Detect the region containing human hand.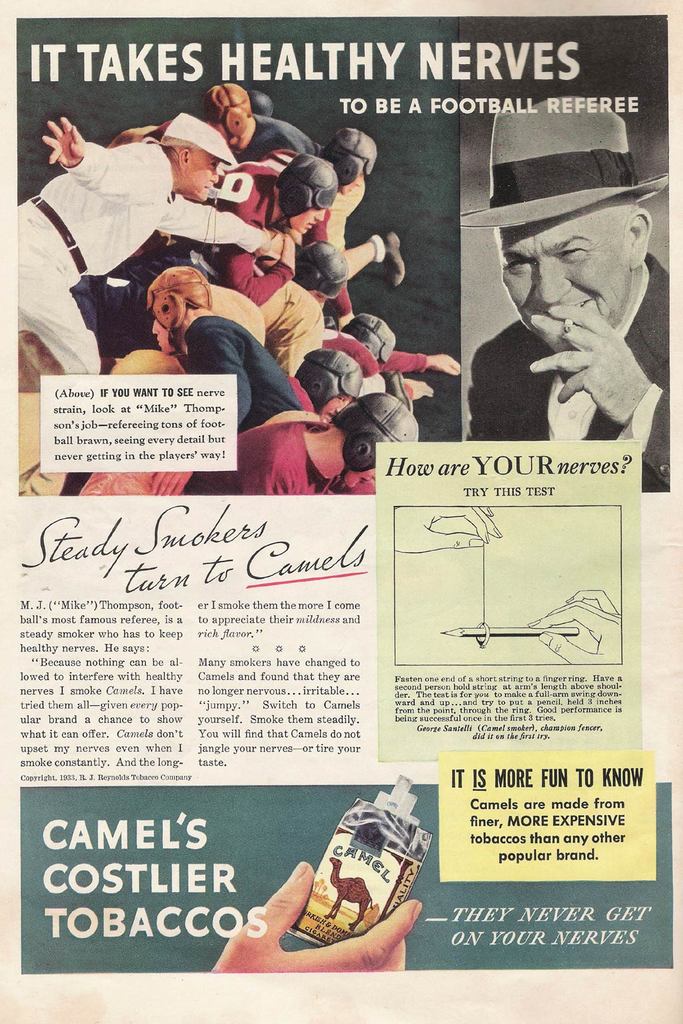
pyautogui.locateOnScreen(526, 587, 622, 664).
